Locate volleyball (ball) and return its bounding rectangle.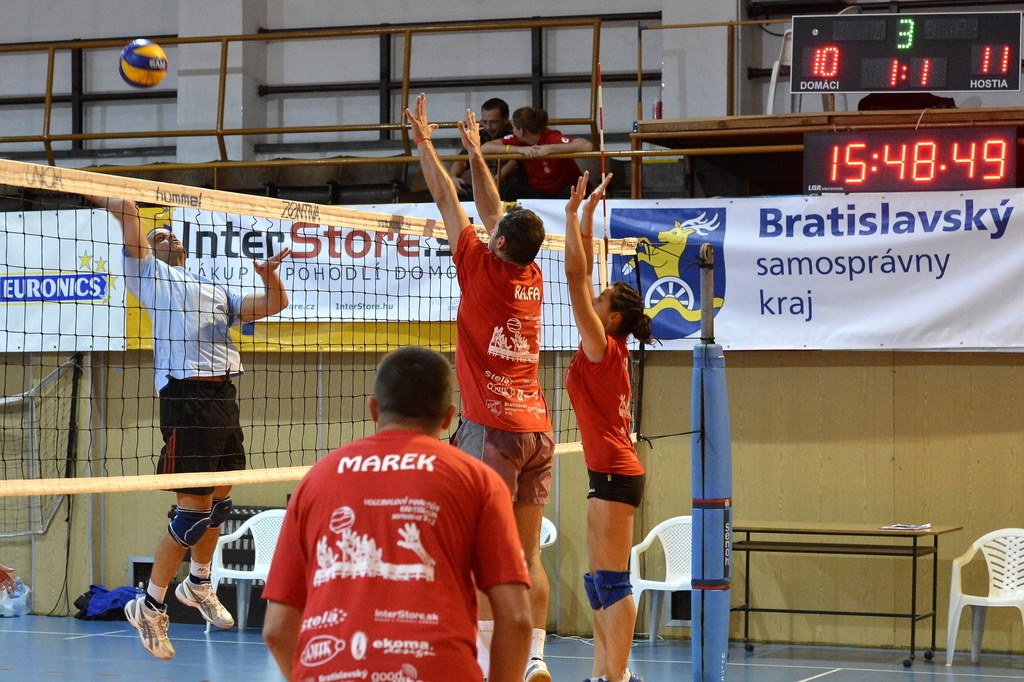
locate(117, 35, 170, 89).
